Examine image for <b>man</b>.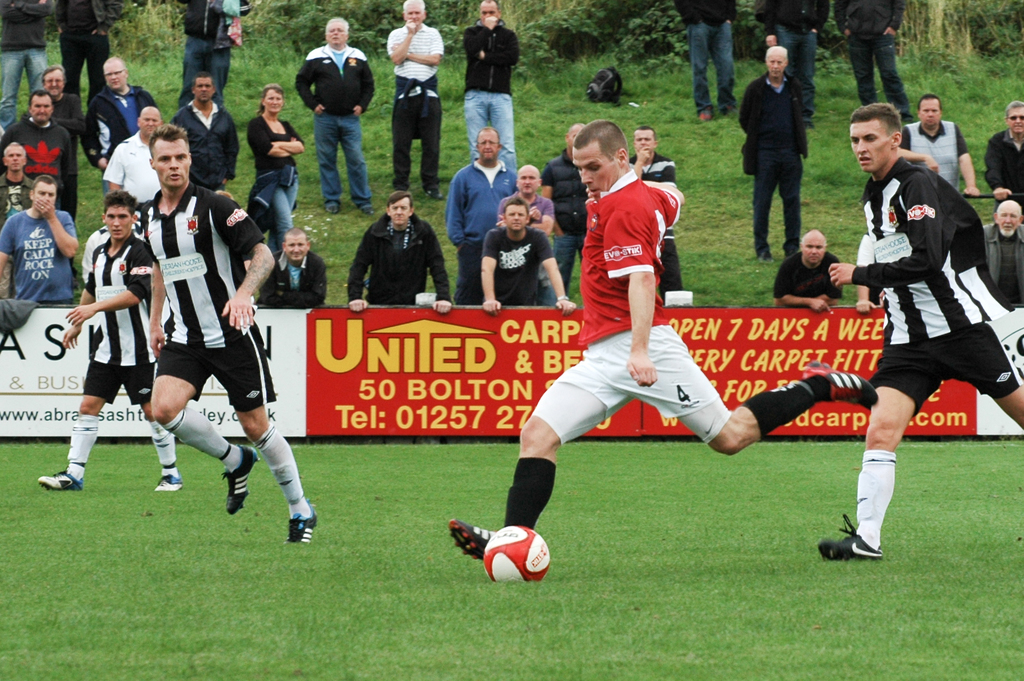
Examination result: box=[447, 120, 880, 565].
